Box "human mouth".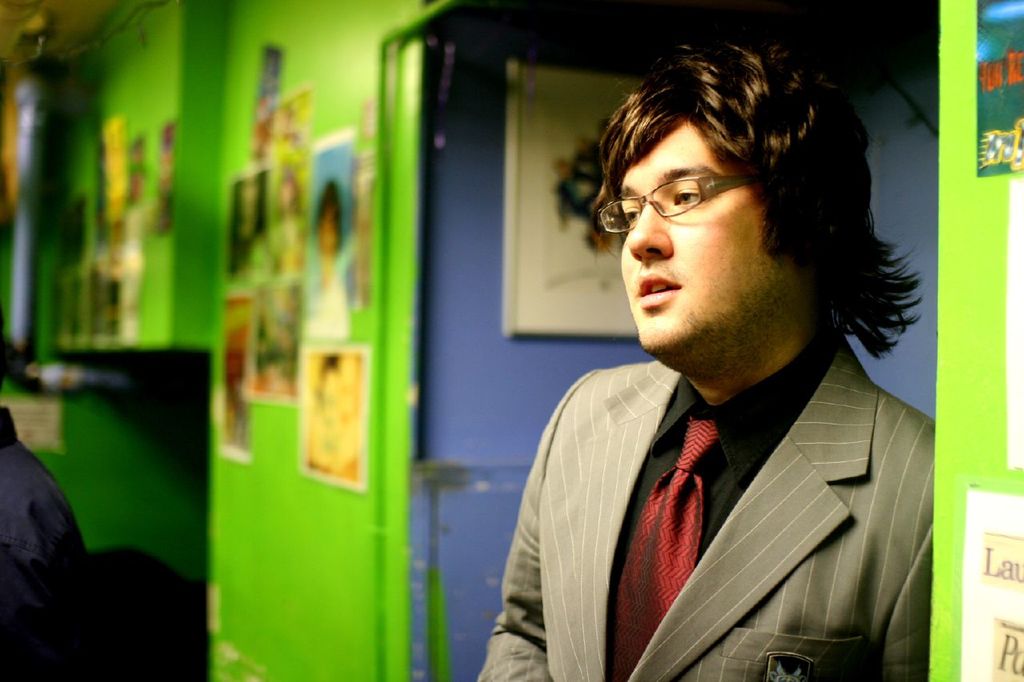
633,270,683,310.
